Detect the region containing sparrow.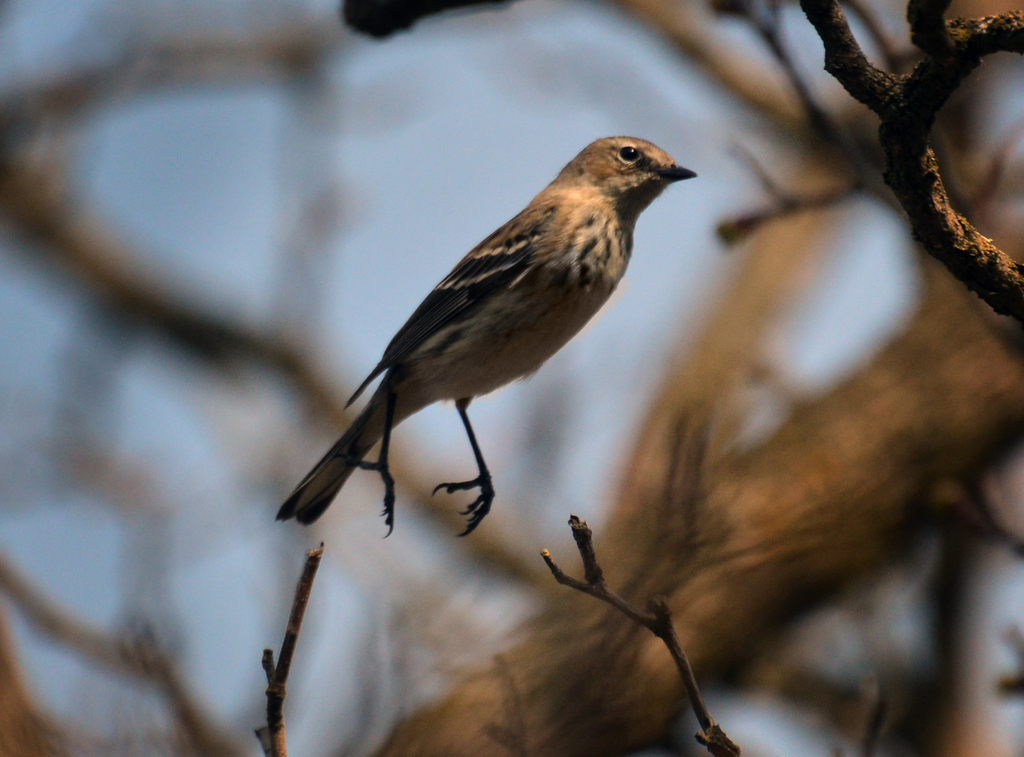
detection(276, 134, 698, 540).
